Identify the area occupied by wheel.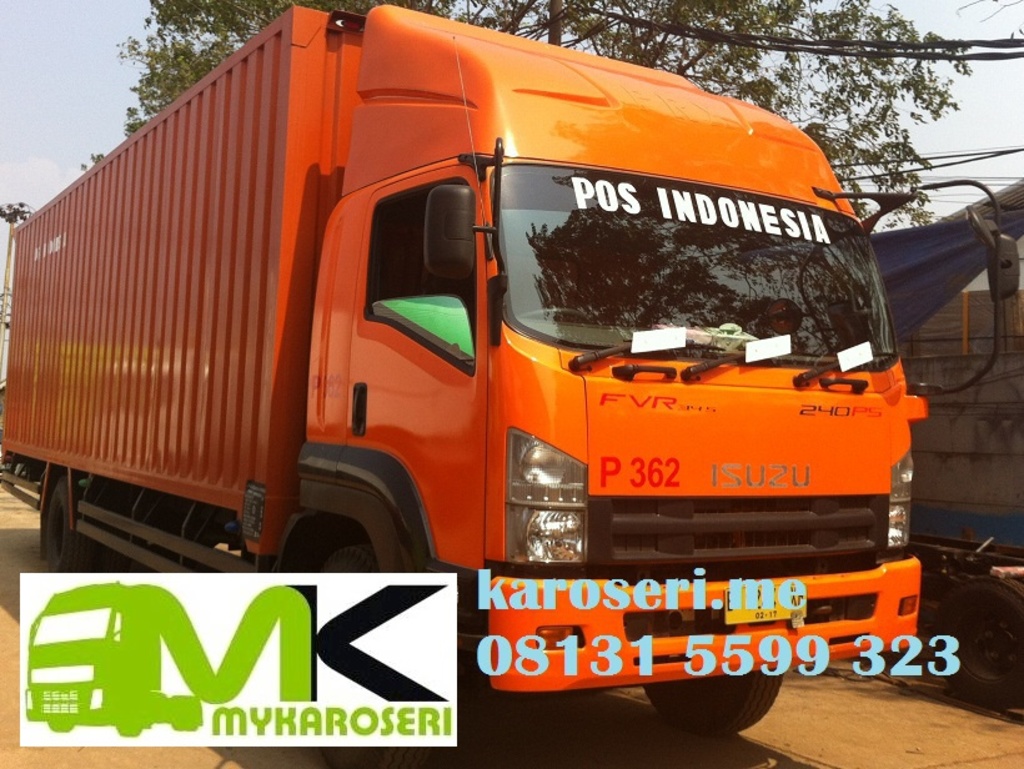
Area: bbox=[100, 489, 127, 574].
